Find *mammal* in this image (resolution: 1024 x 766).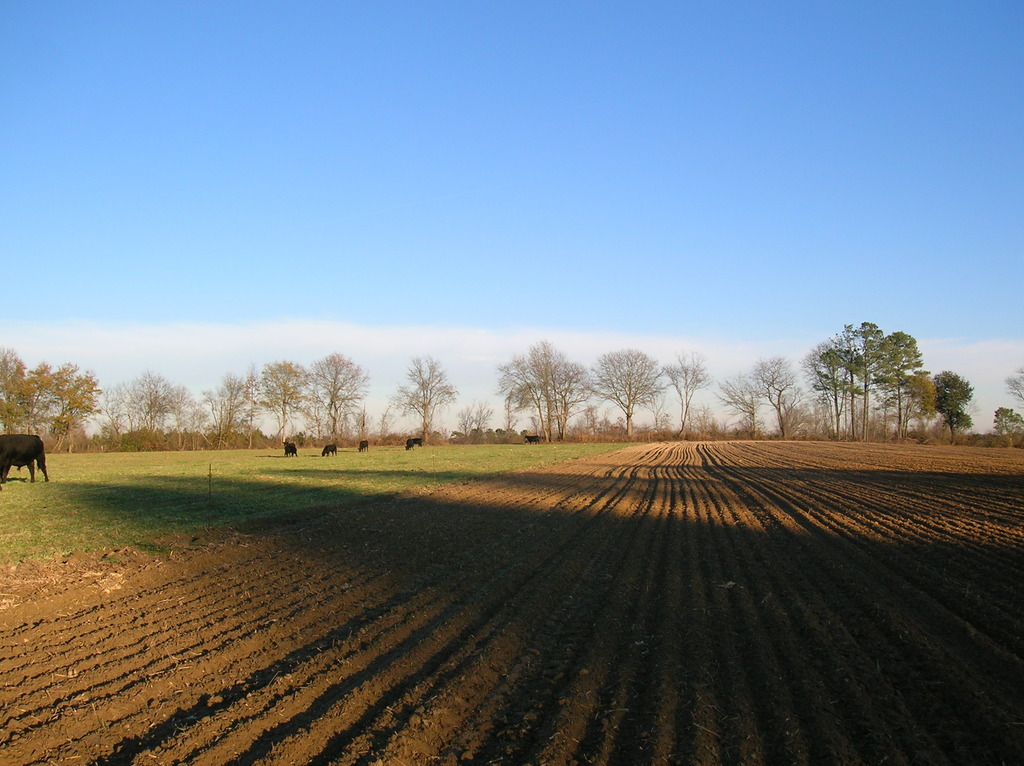
(412, 436, 423, 449).
